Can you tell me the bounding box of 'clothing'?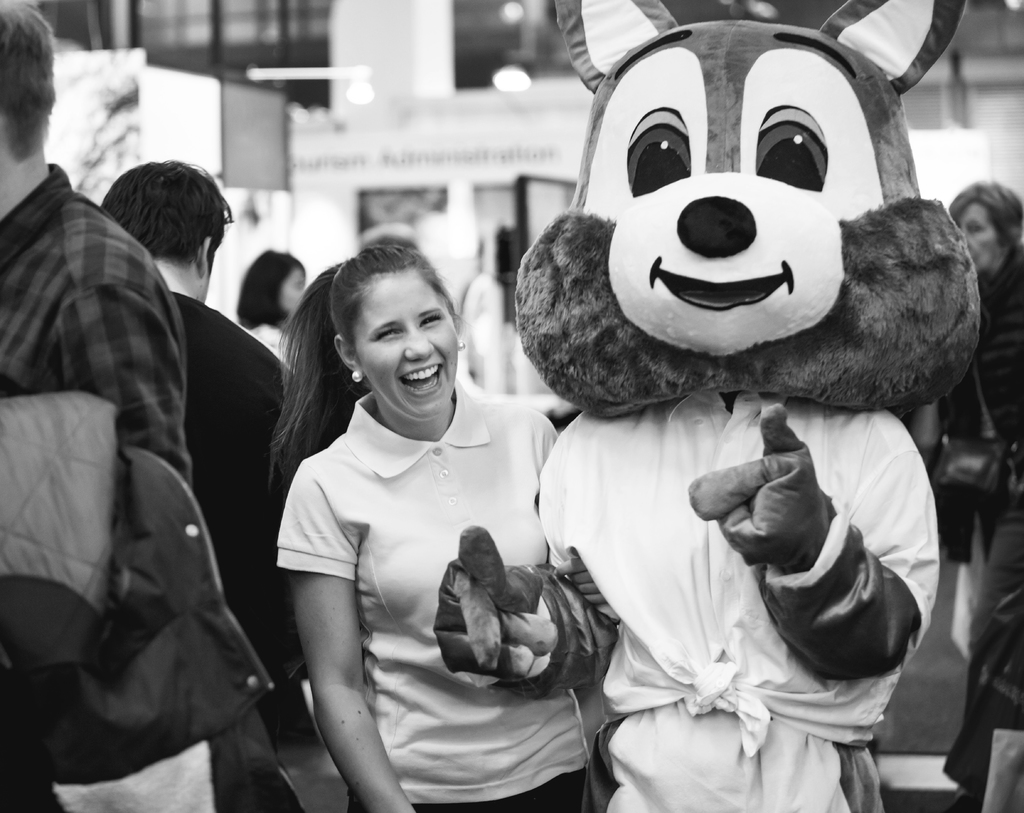
532/387/941/812.
